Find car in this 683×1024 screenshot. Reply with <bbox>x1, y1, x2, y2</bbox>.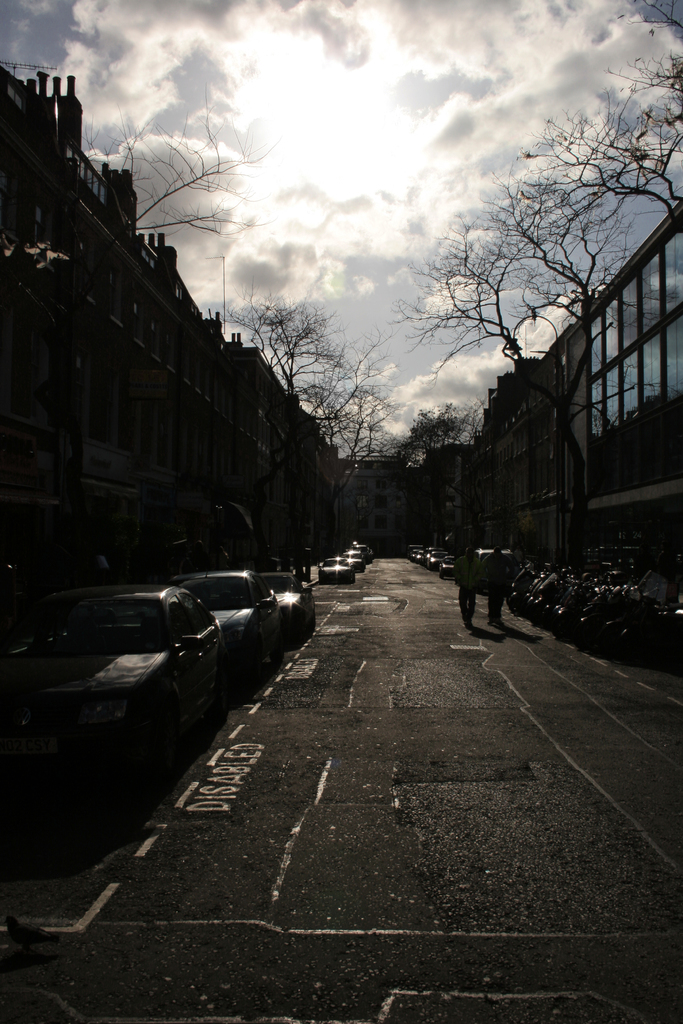
<bbox>167, 564, 284, 671</bbox>.
